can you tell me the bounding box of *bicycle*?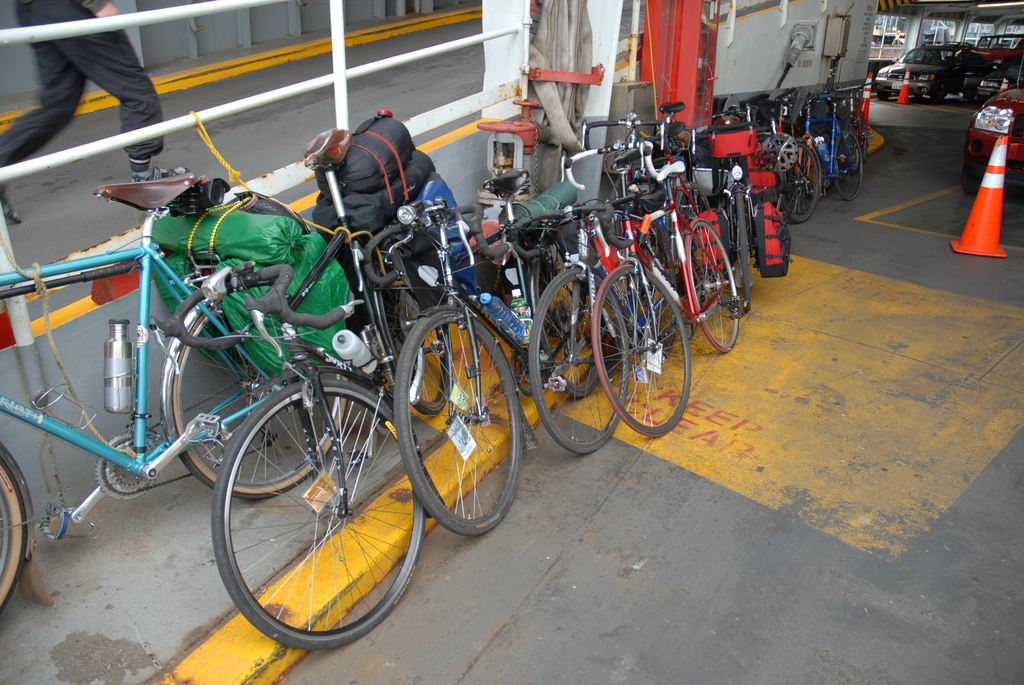
box(724, 71, 824, 221).
